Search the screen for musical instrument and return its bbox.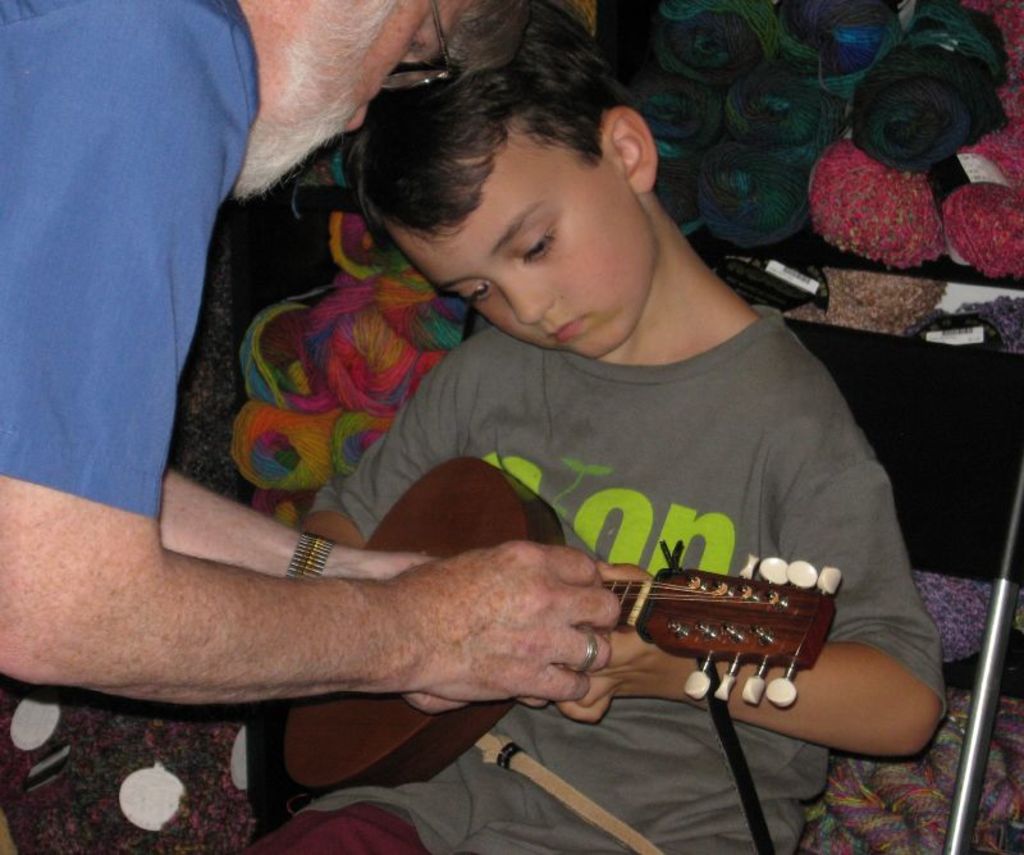
Found: (left=278, top=452, right=841, bottom=797).
